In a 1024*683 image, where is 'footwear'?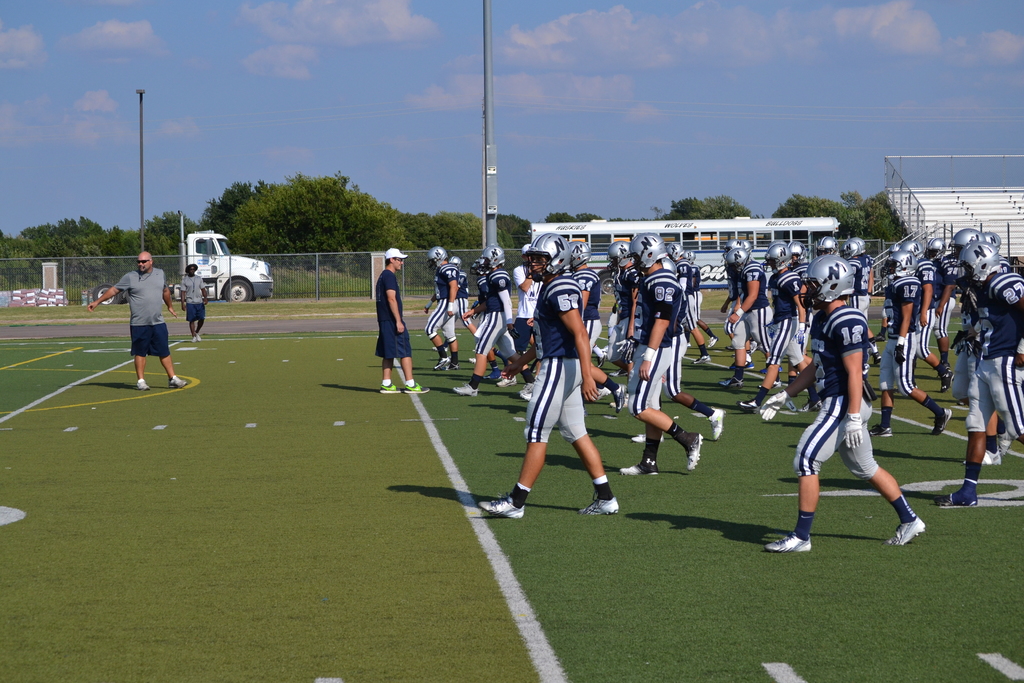
Rect(191, 336, 195, 342).
